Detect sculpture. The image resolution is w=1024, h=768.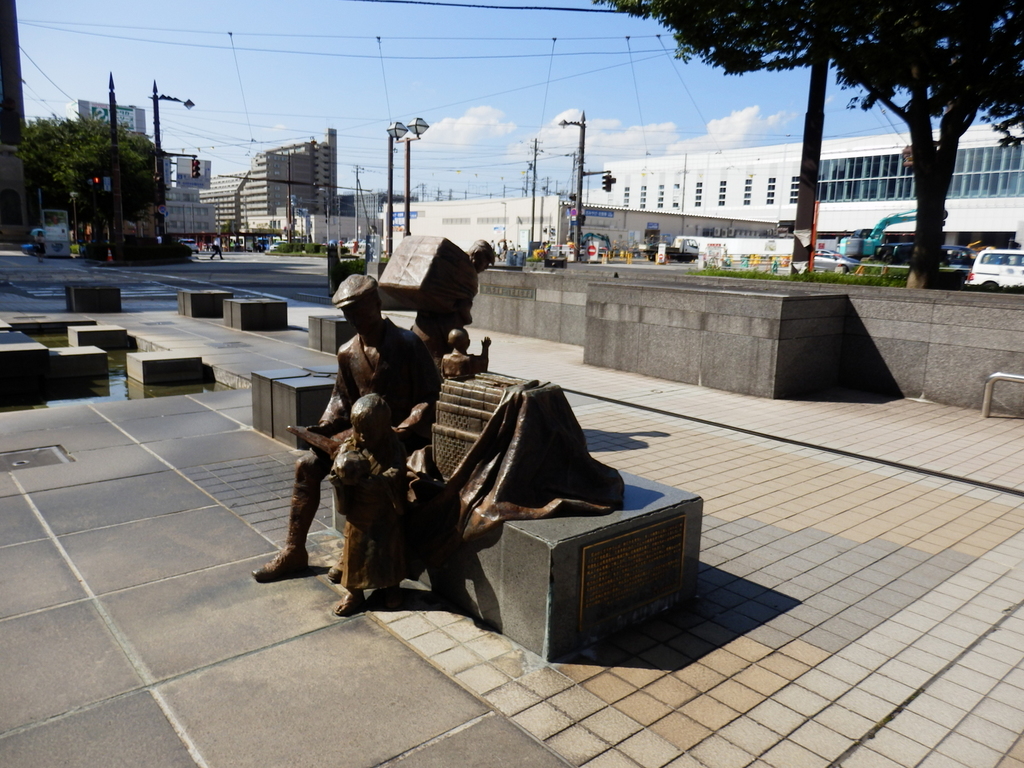
[376, 229, 502, 362].
